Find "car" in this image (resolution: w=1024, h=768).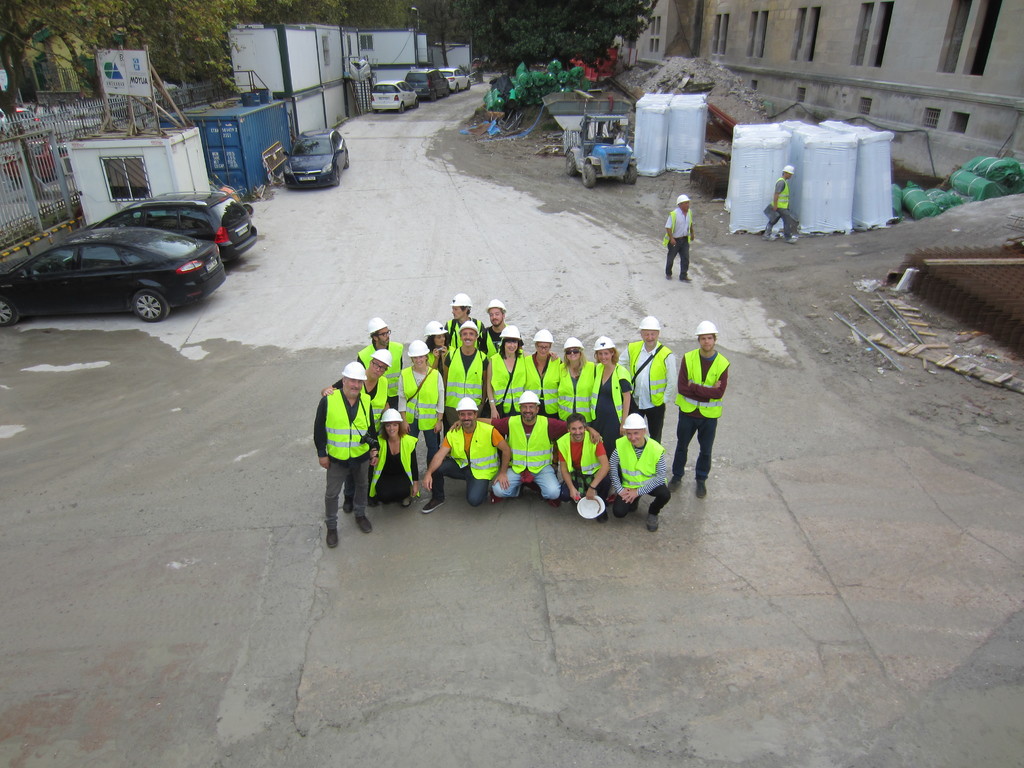
[0, 226, 232, 323].
